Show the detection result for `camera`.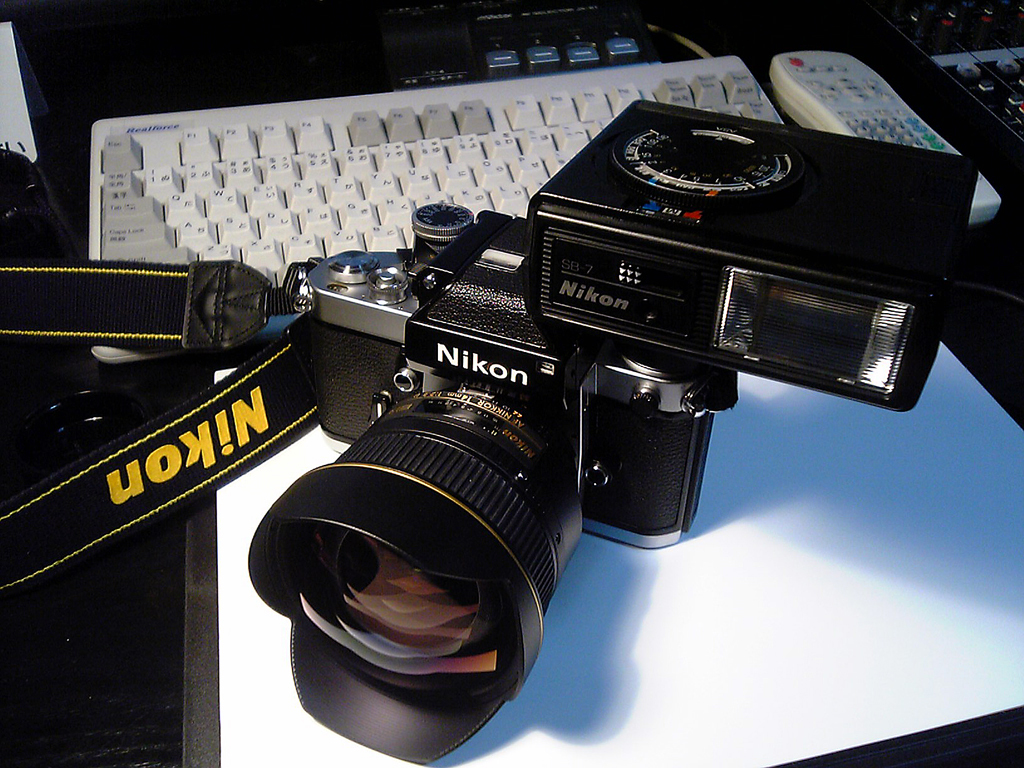
bbox(193, 40, 969, 749).
